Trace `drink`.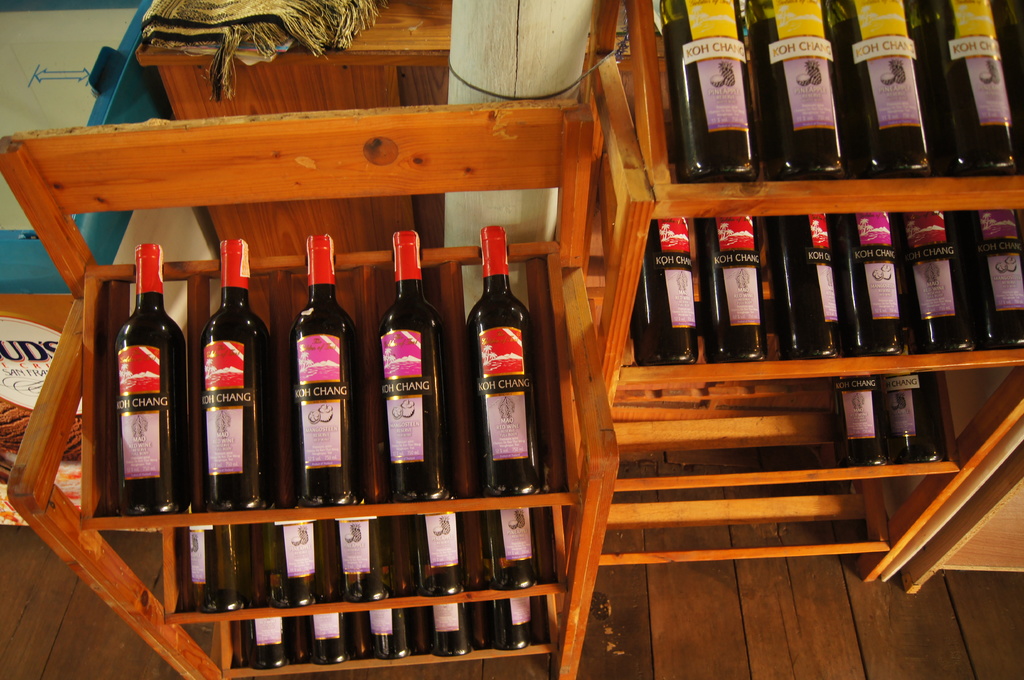
Traced to bbox(268, 524, 316, 604).
